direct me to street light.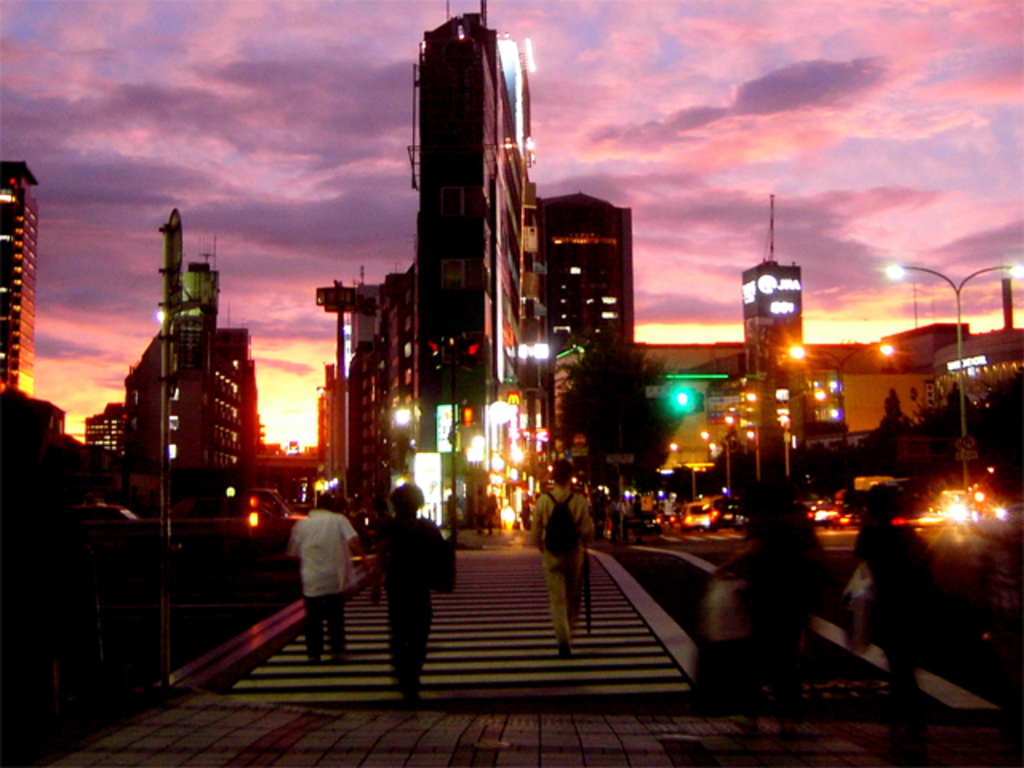
Direction: bbox=[666, 440, 694, 496].
